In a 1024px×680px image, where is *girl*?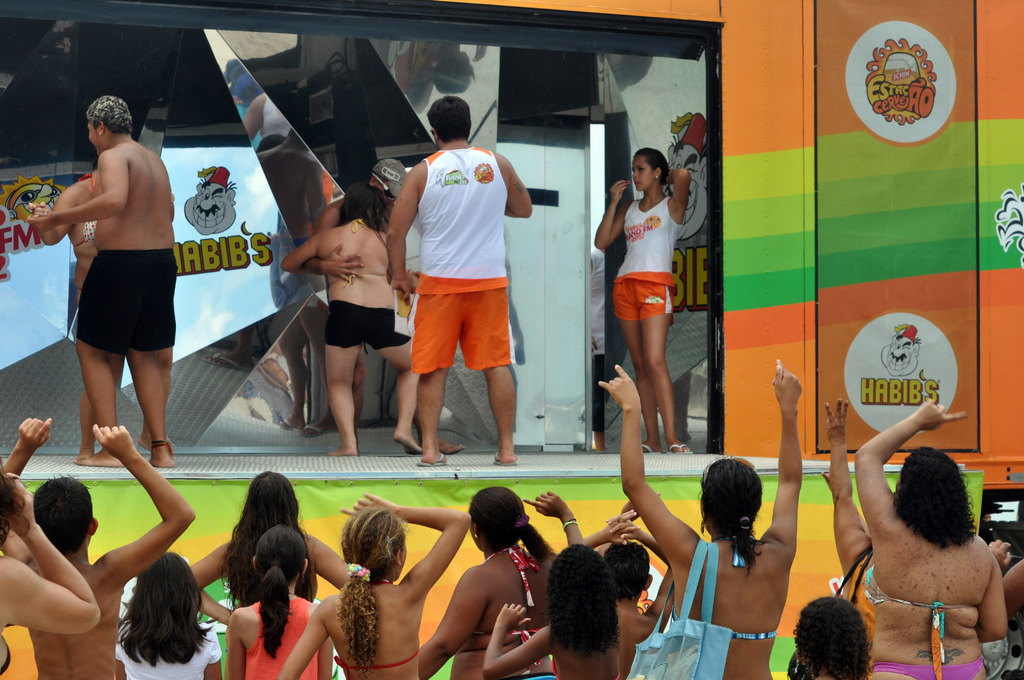
x1=0 y1=461 x2=100 y2=679.
